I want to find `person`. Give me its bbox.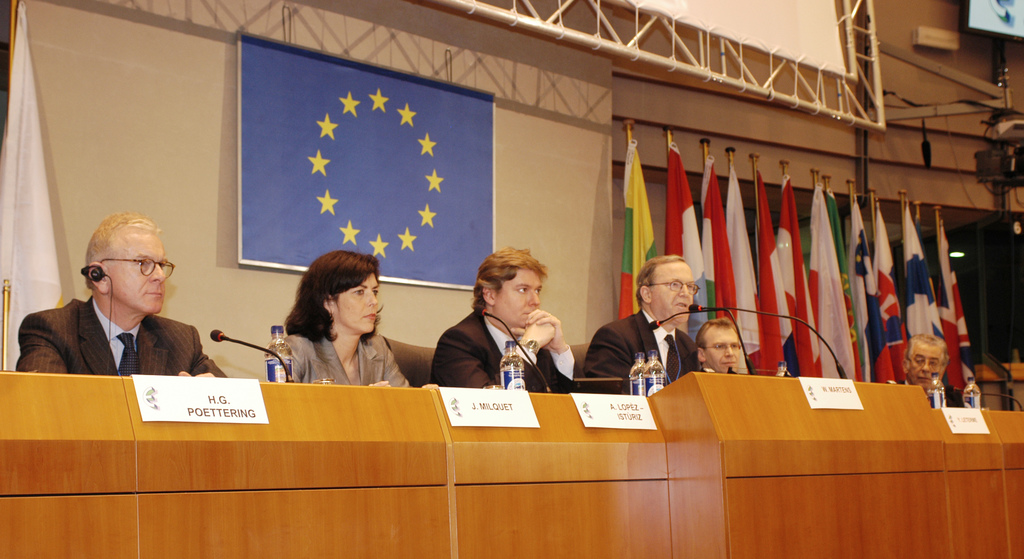
[15, 207, 237, 375].
